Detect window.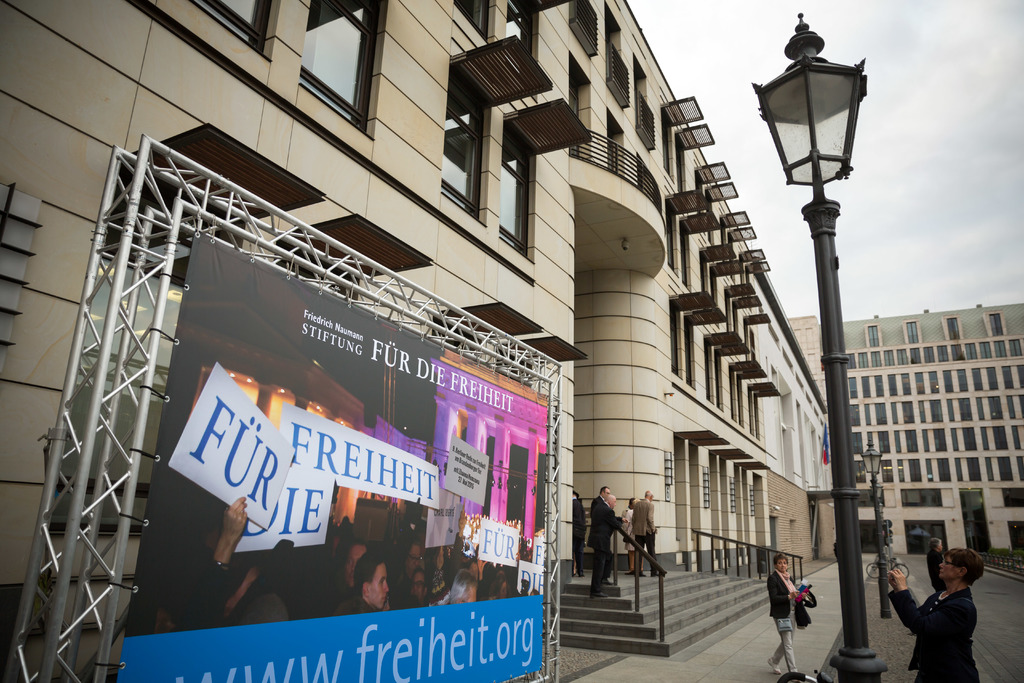
Detected at detection(605, 106, 620, 181).
